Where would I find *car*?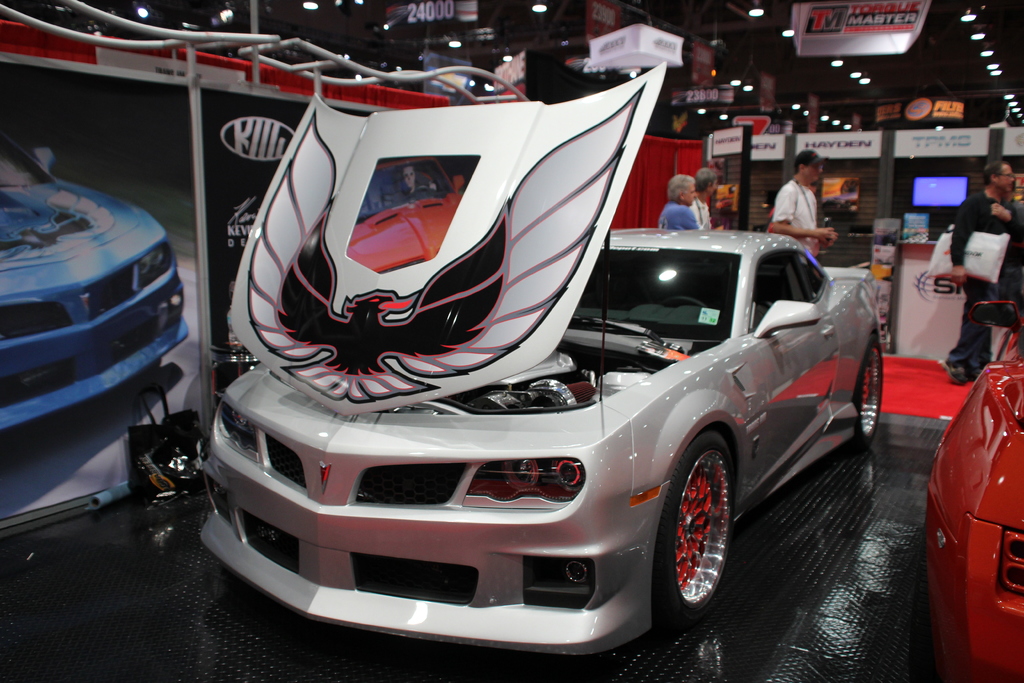
At <box>0,132,190,433</box>.
